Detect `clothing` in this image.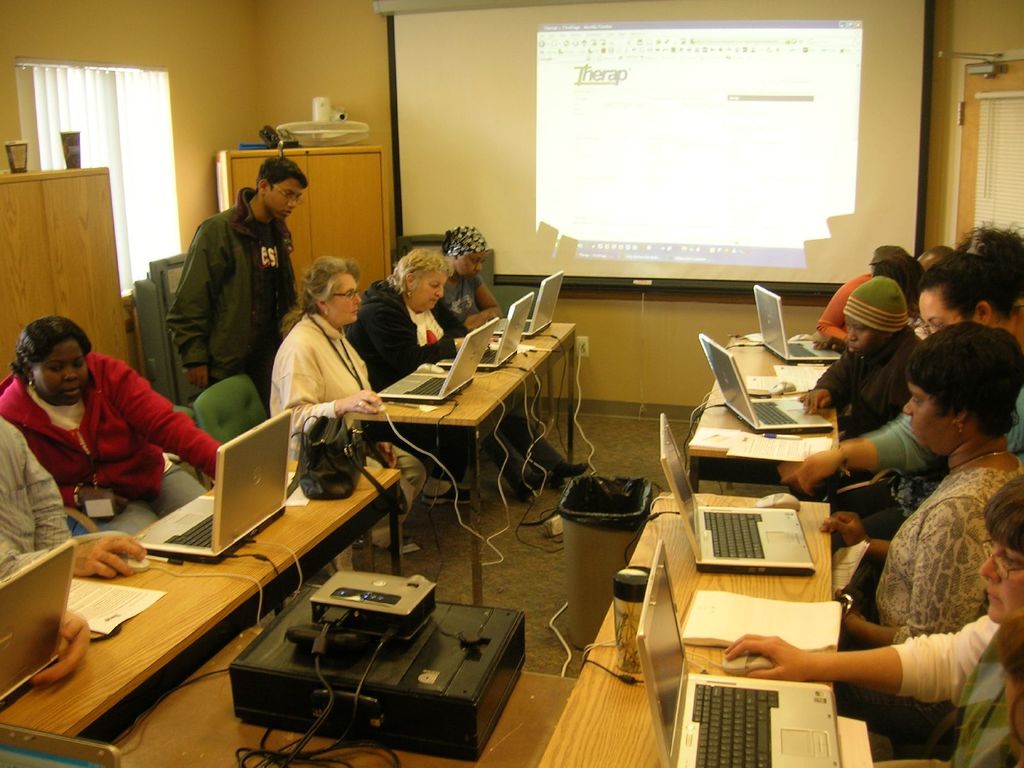
Detection: [865, 357, 1023, 533].
